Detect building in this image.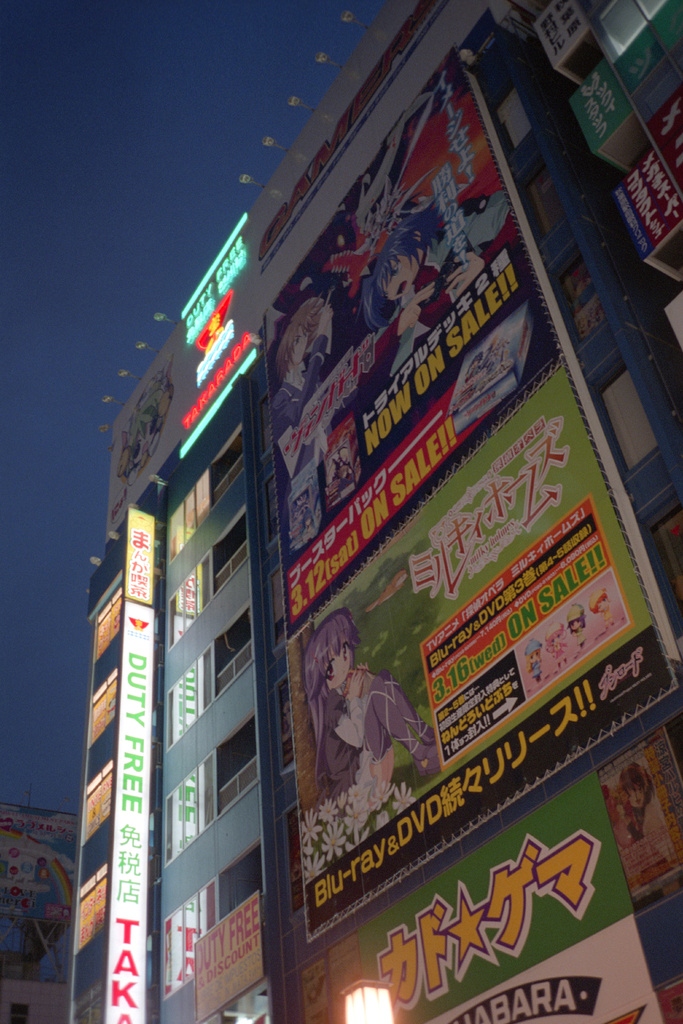
Detection: detection(0, 797, 85, 1023).
